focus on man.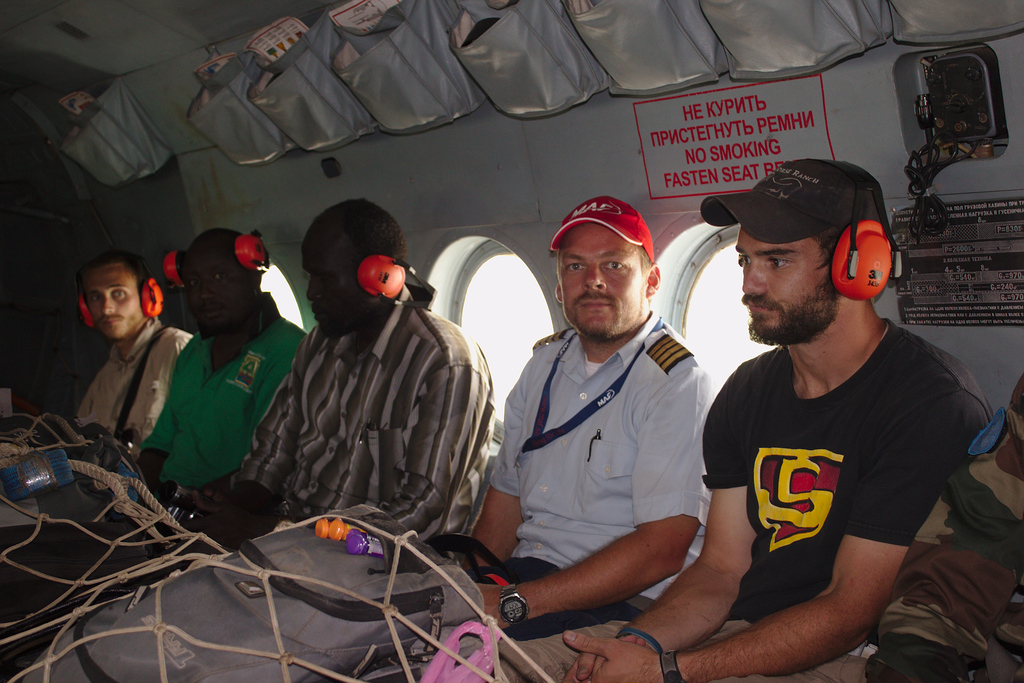
Focused at [870,377,1023,682].
